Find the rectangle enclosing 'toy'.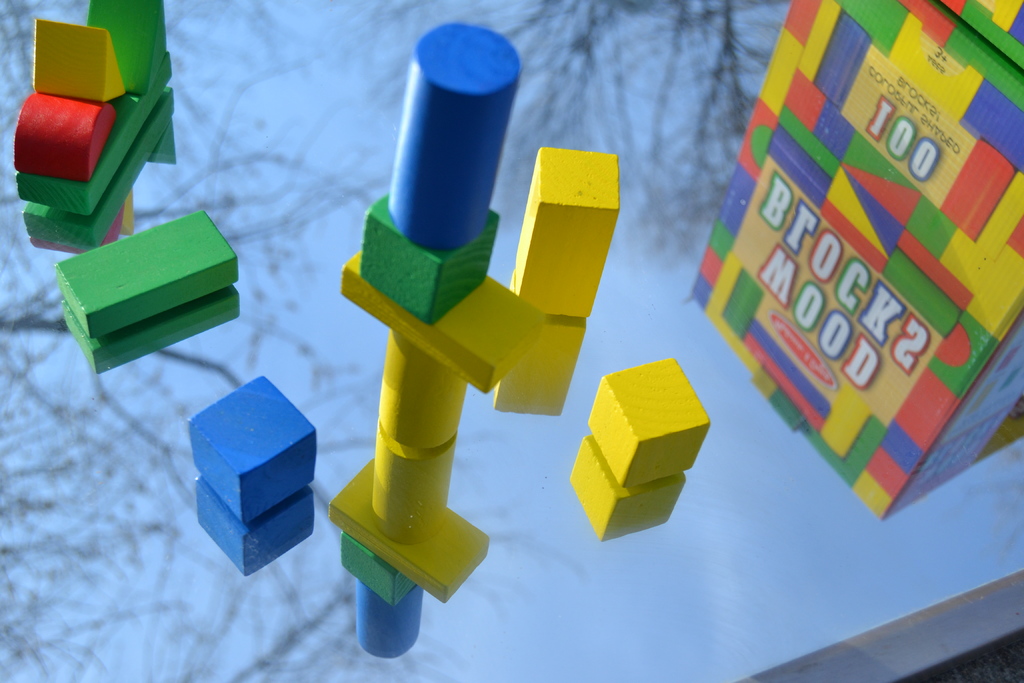
x1=591 y1=356 x2=716 y2=479.
